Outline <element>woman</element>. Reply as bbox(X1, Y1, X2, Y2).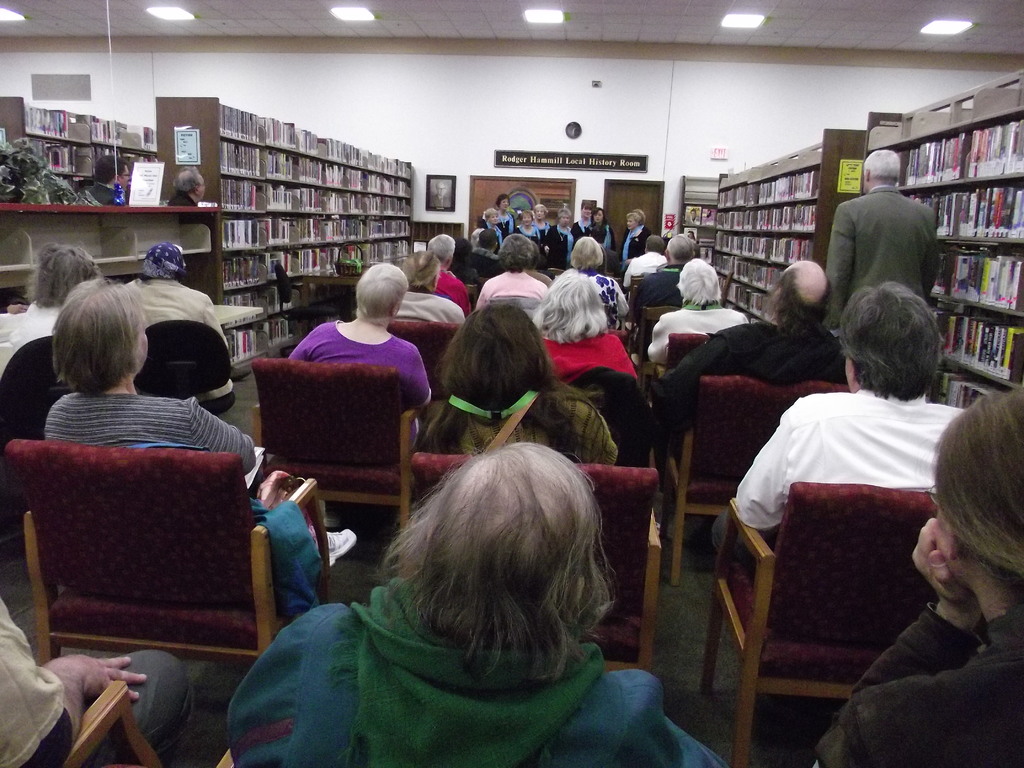
bbox(288, 261, 435, 428).
